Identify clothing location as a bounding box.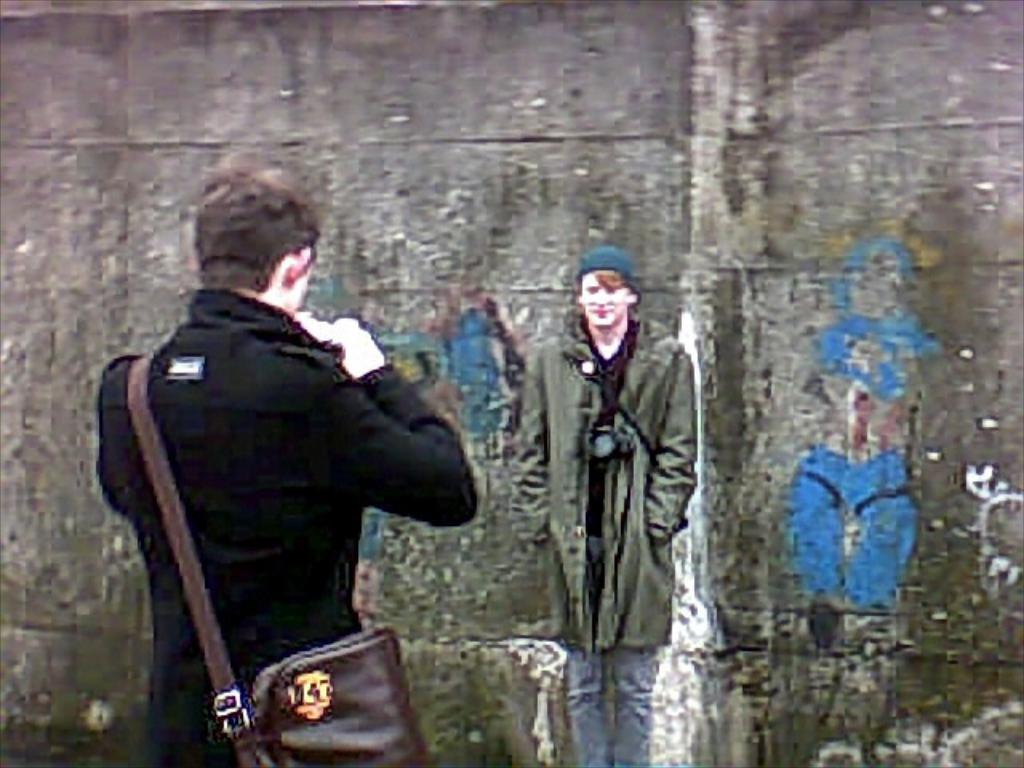
[91, 282, 470, 766].
